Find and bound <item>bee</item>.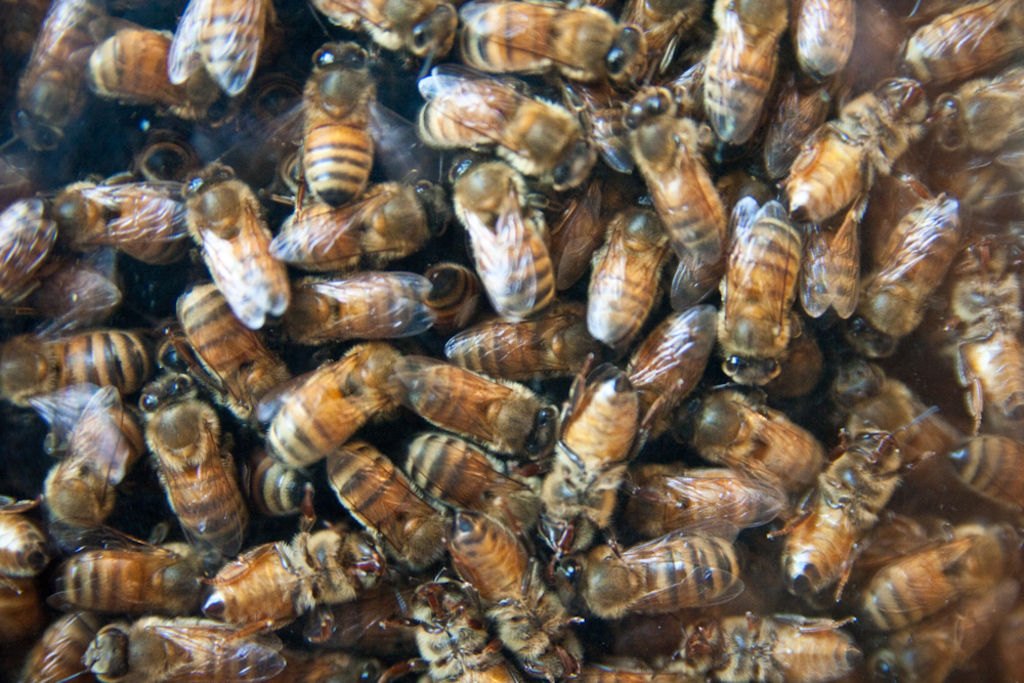
Bound: <region>945, 212, 1023, 323</region>.
